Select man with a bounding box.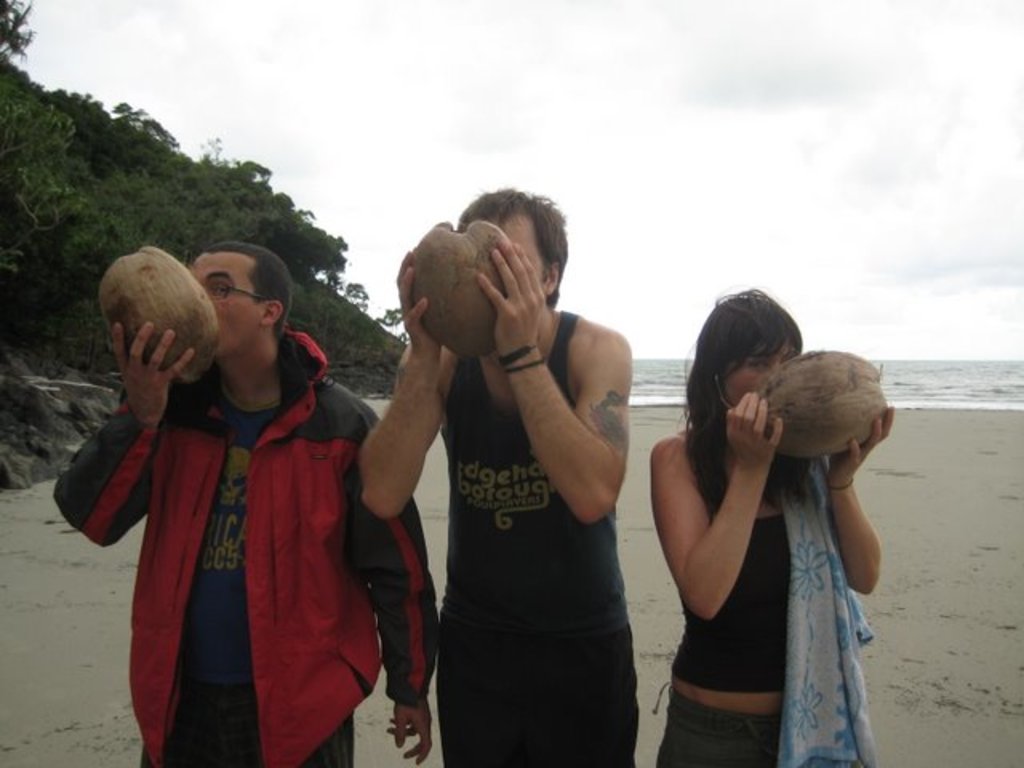
(x1=50, y1=243, x2=440, y2=766).
